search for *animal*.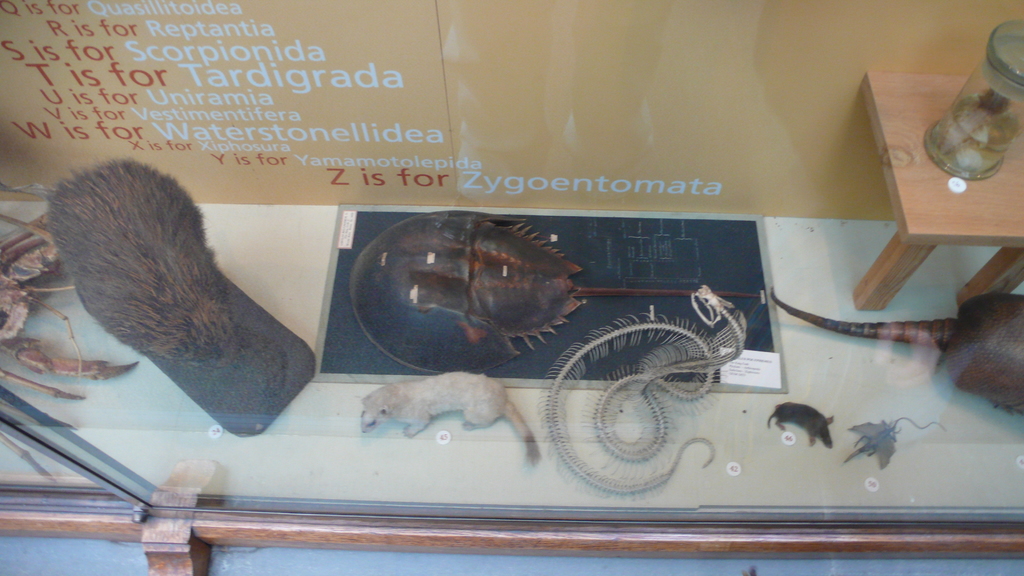
Found at BBox(0, 183, 127, 406).
